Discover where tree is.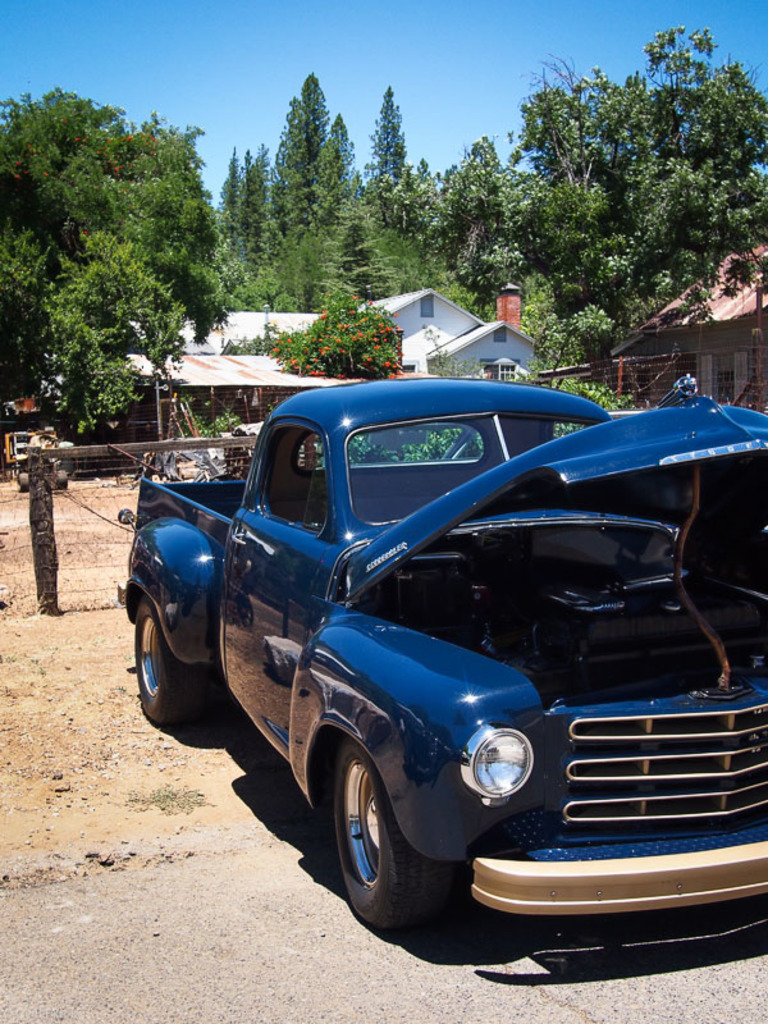
Discovered at 293:63:329:168.
